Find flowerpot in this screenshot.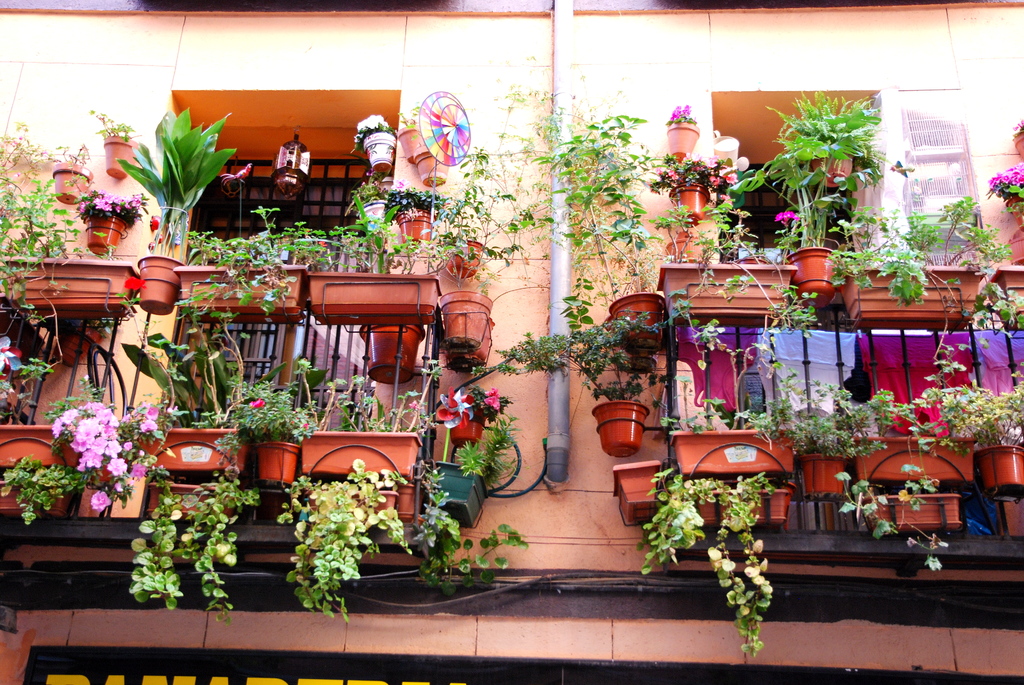
The bounding box for flowerpot is 834 266 986 331.
